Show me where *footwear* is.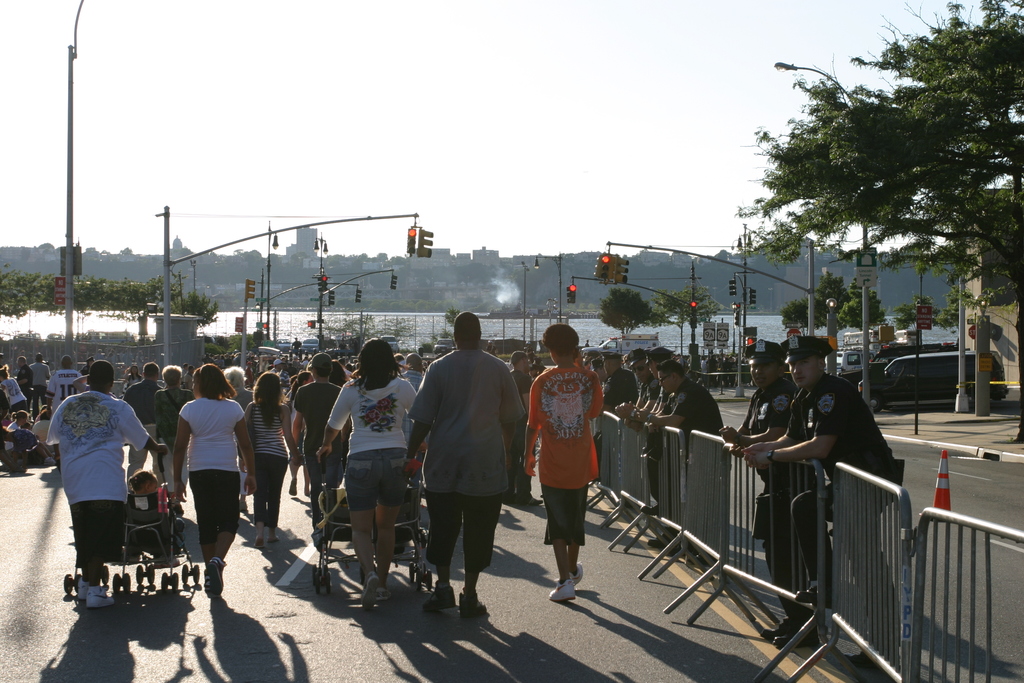
*footwear* is at rect(251, 544, 272, 559).
